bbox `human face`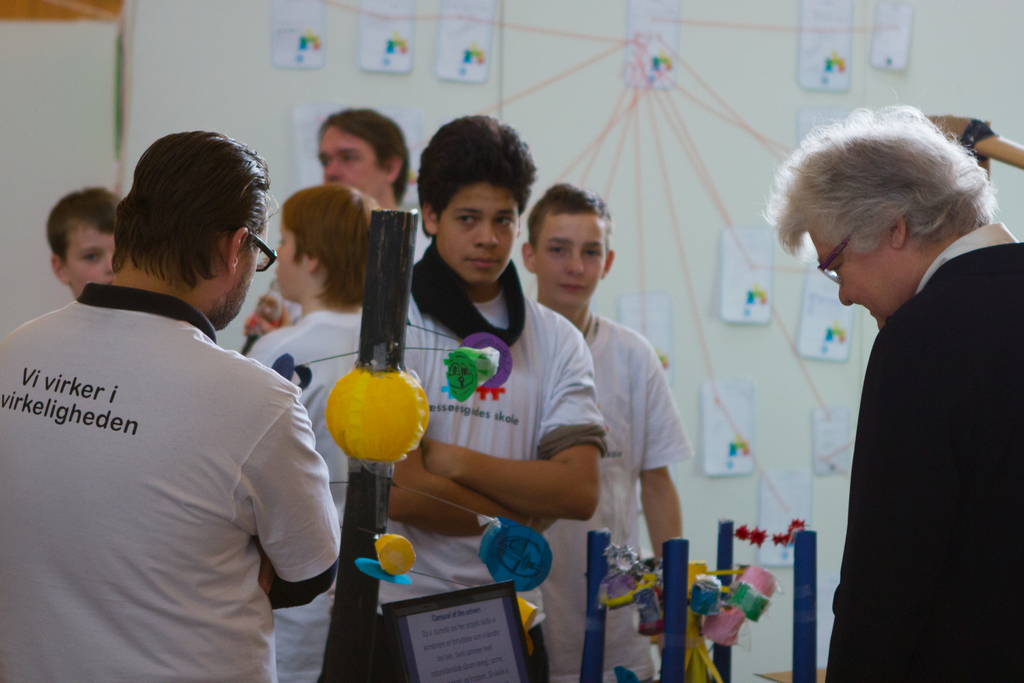
806,231,894,331
